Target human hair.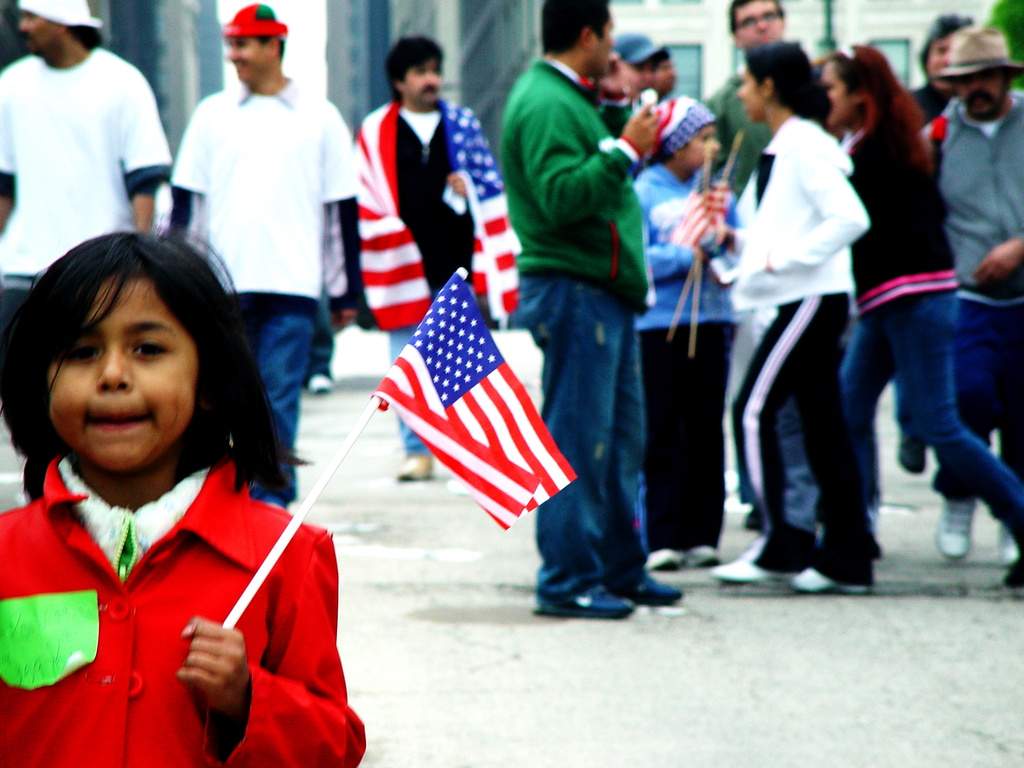
Target region: pyautogui.locateOnScreen(824, 44, 940, 179).
